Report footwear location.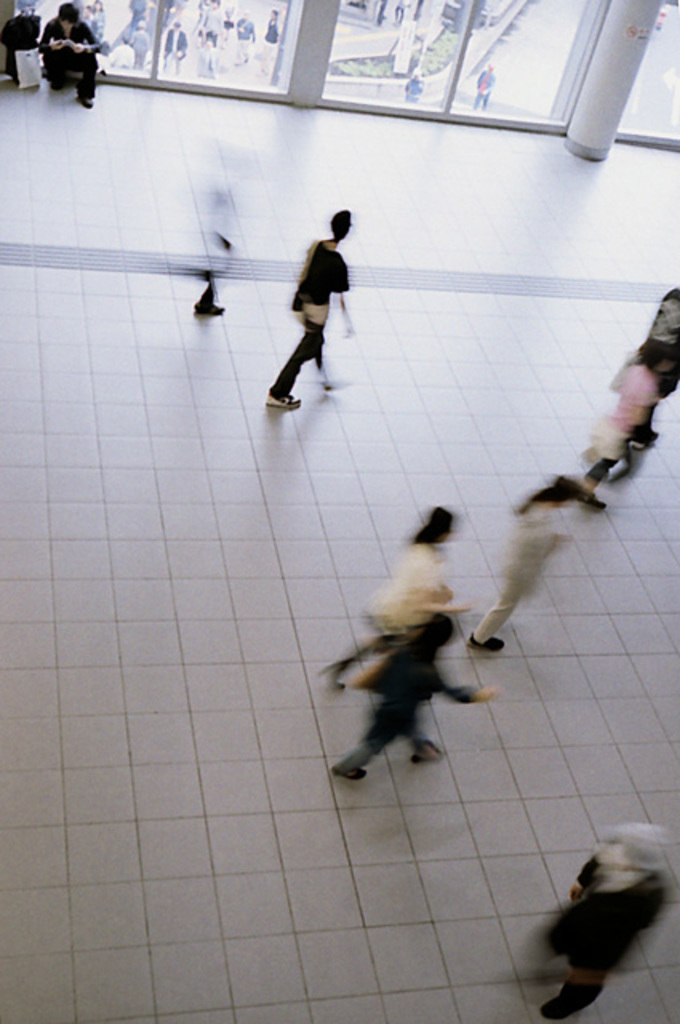
Report: (x1=539, y1=989, x2=582, y2=1013).
